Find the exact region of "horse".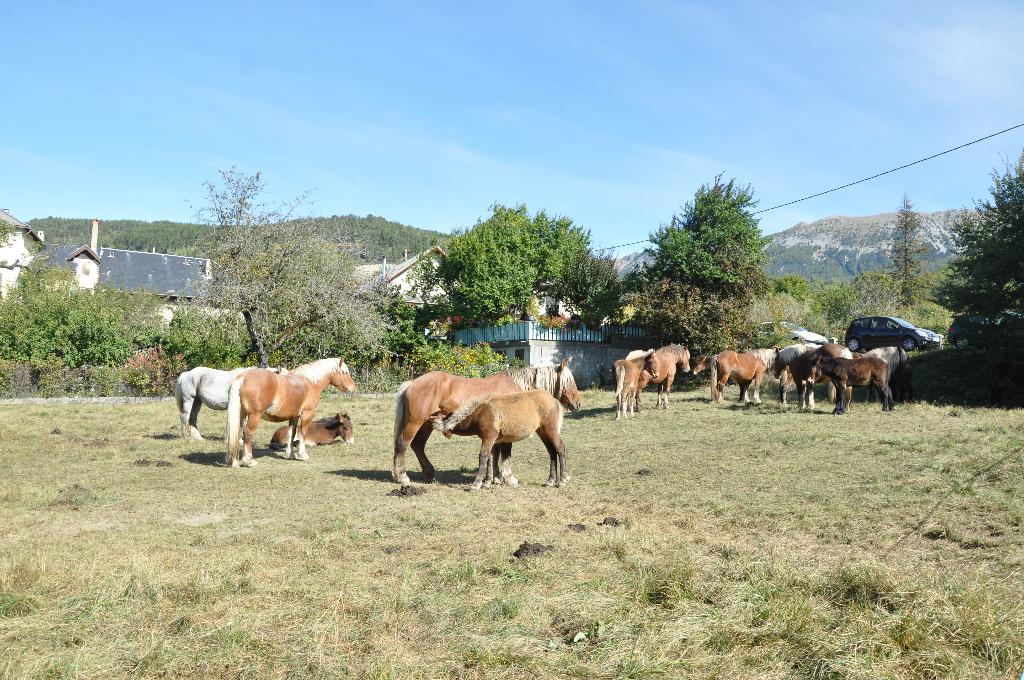
Exact region: Rect(637, 343, 692, 415).
